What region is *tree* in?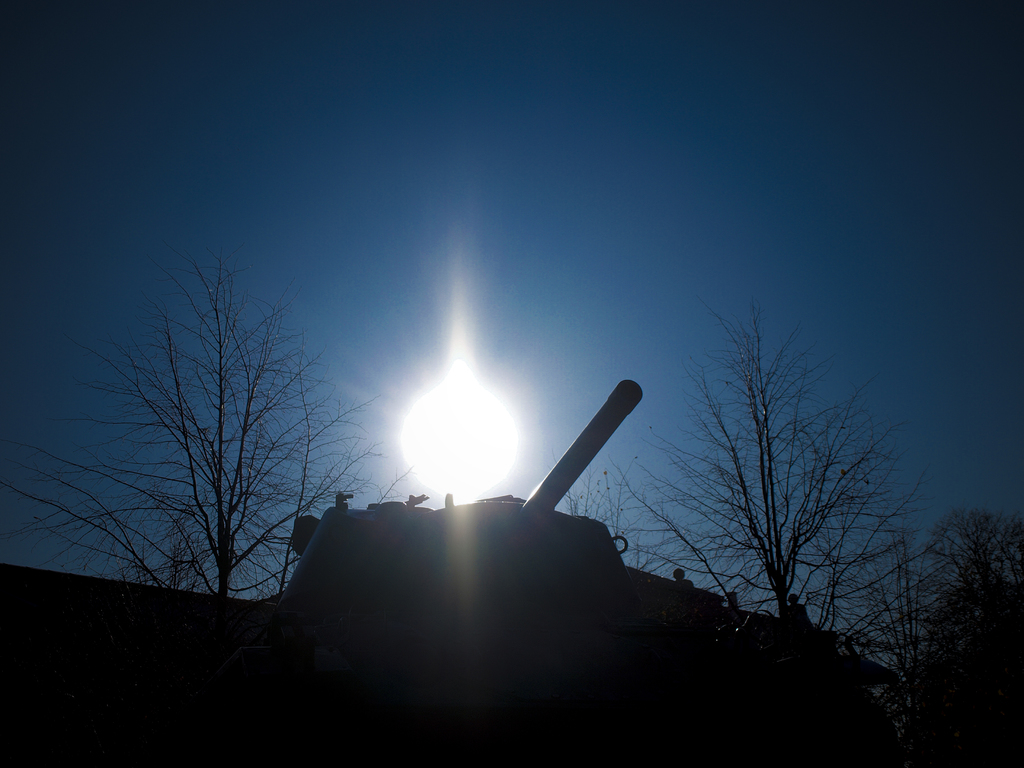
0:246:417:604.
